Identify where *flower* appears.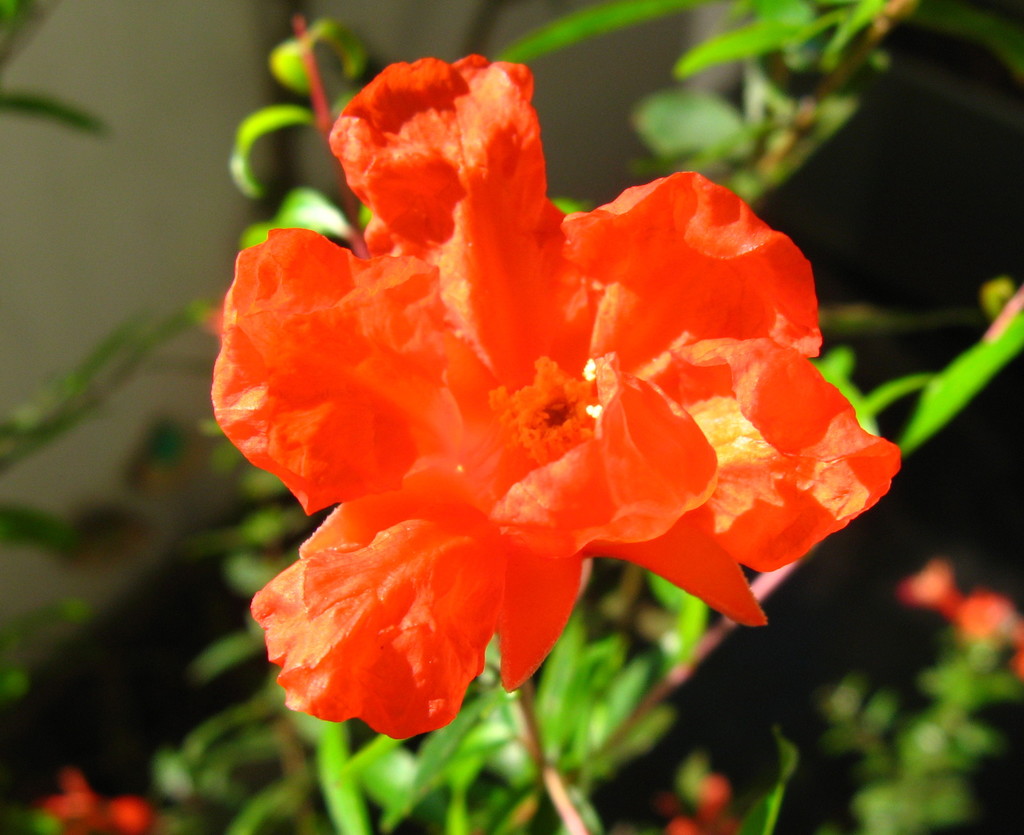
Appears at [x1=206, y1=51, x2=906, y2=744].
